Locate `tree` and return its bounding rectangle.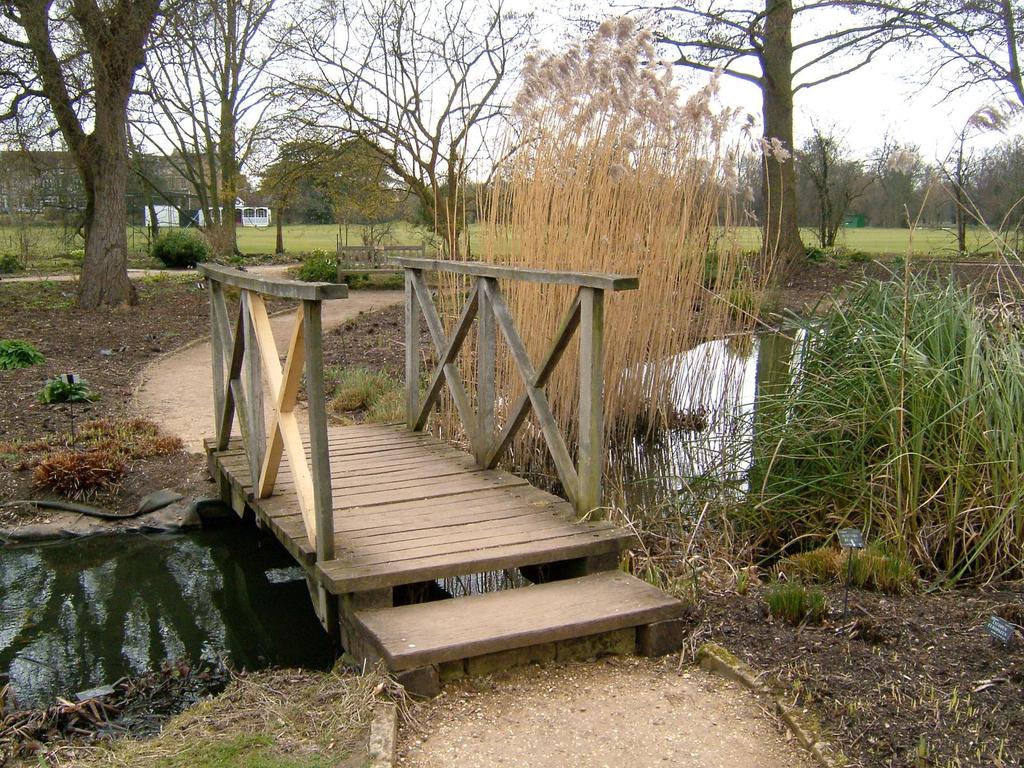
locate(263, 134, 412, 271).
